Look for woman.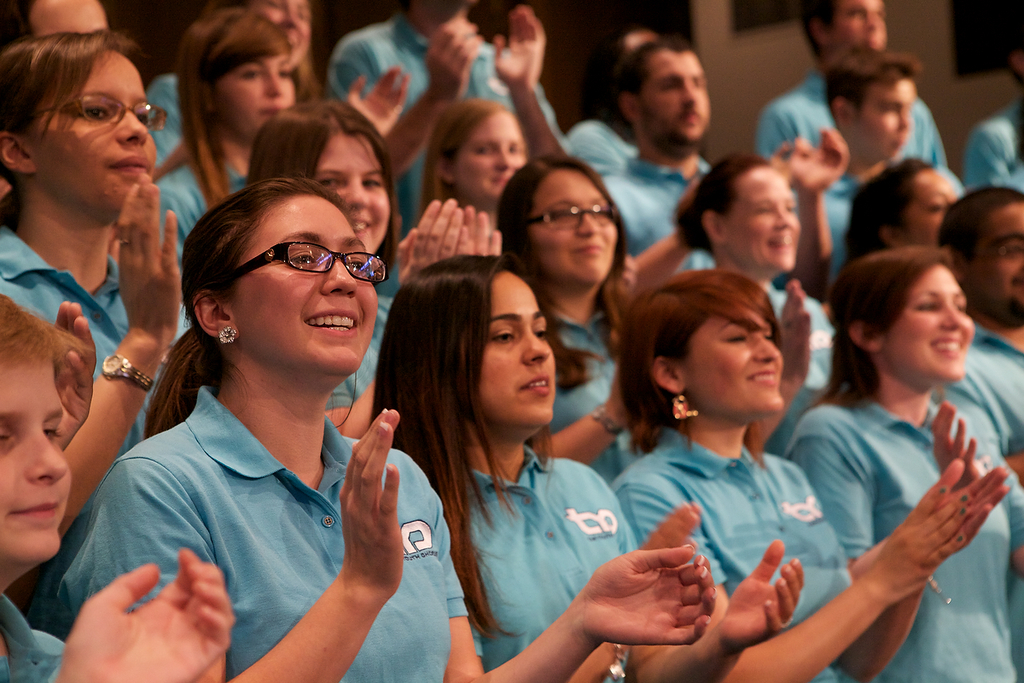
Found: [left=0, top=34, right=202, bottom=532].
